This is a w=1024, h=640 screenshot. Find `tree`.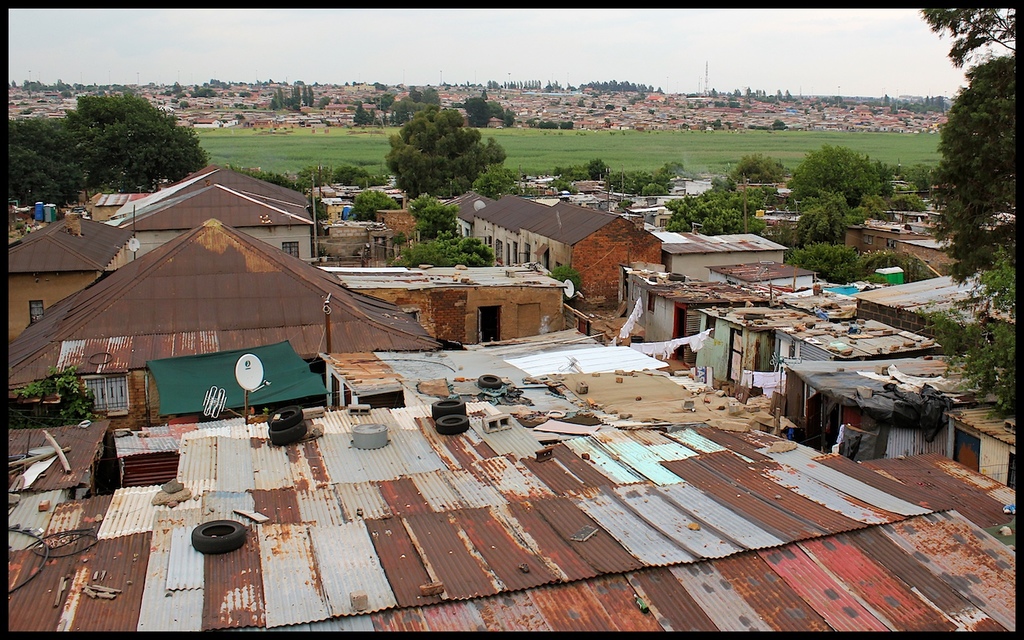
Bounding box: <bbox>934, 50, 1023, 272</bbox>.
